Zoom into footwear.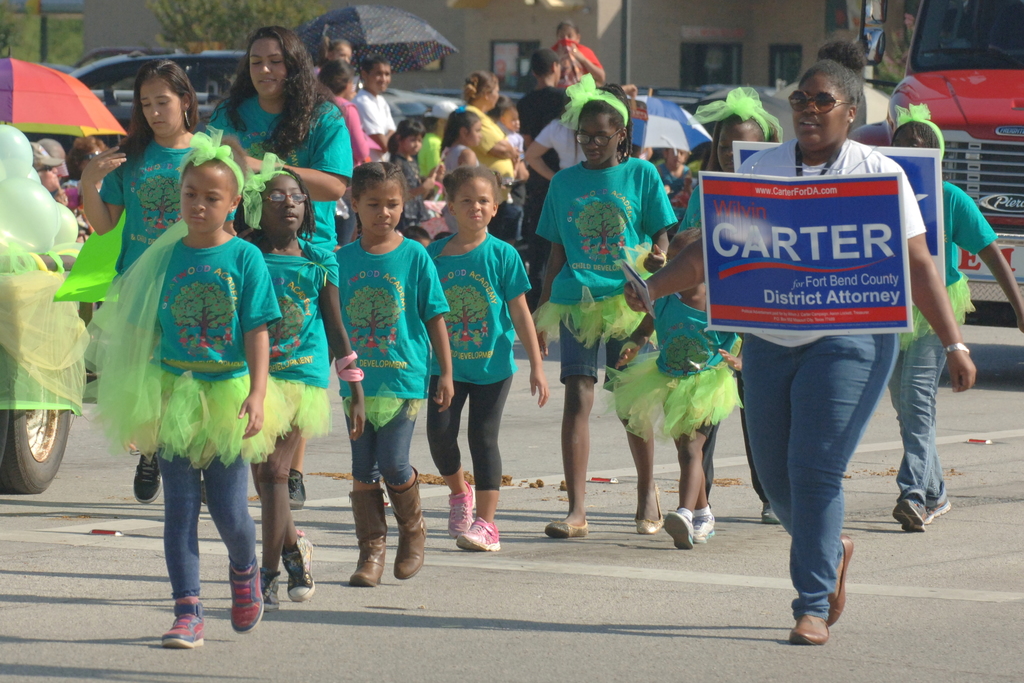
Zoom target: [x1=285, y1=470, x2=310, y2=508].
